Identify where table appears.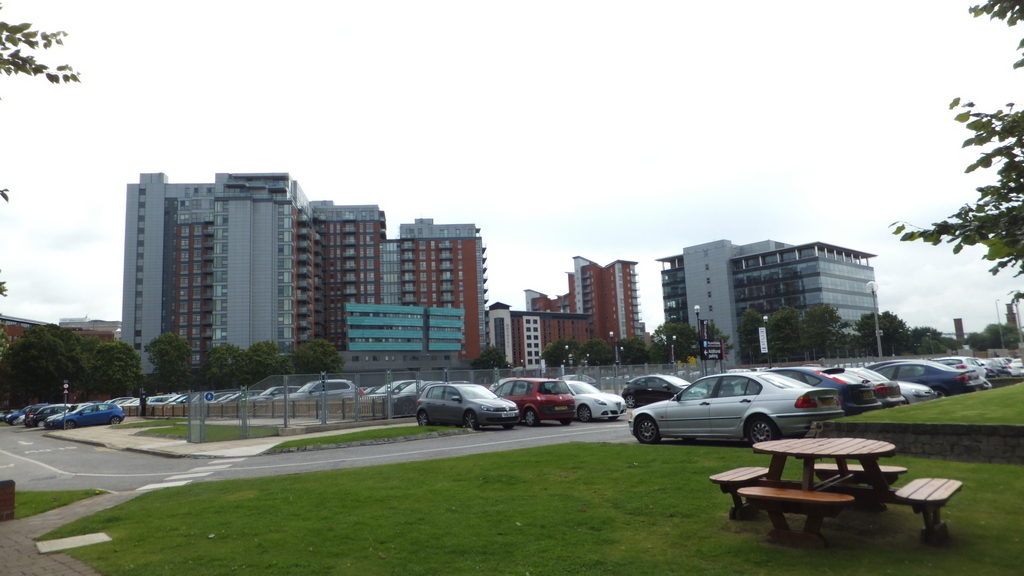
Appears at (left=725, top=434, right=927, bottom=534).
